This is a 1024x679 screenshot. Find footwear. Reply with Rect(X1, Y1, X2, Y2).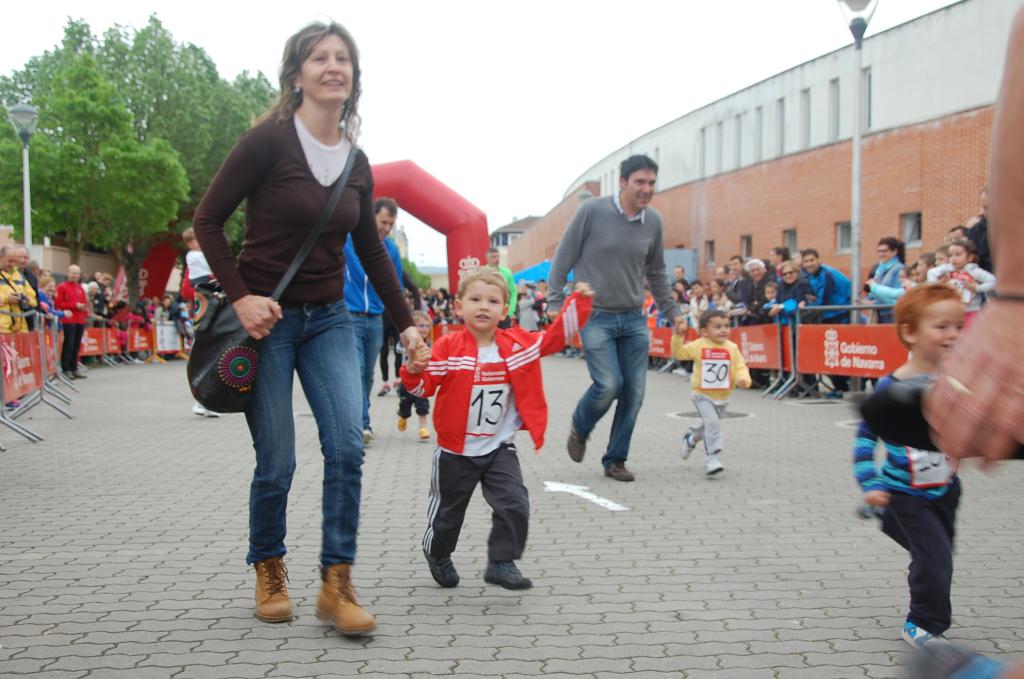
Rect(422, 547, 463, 589).
